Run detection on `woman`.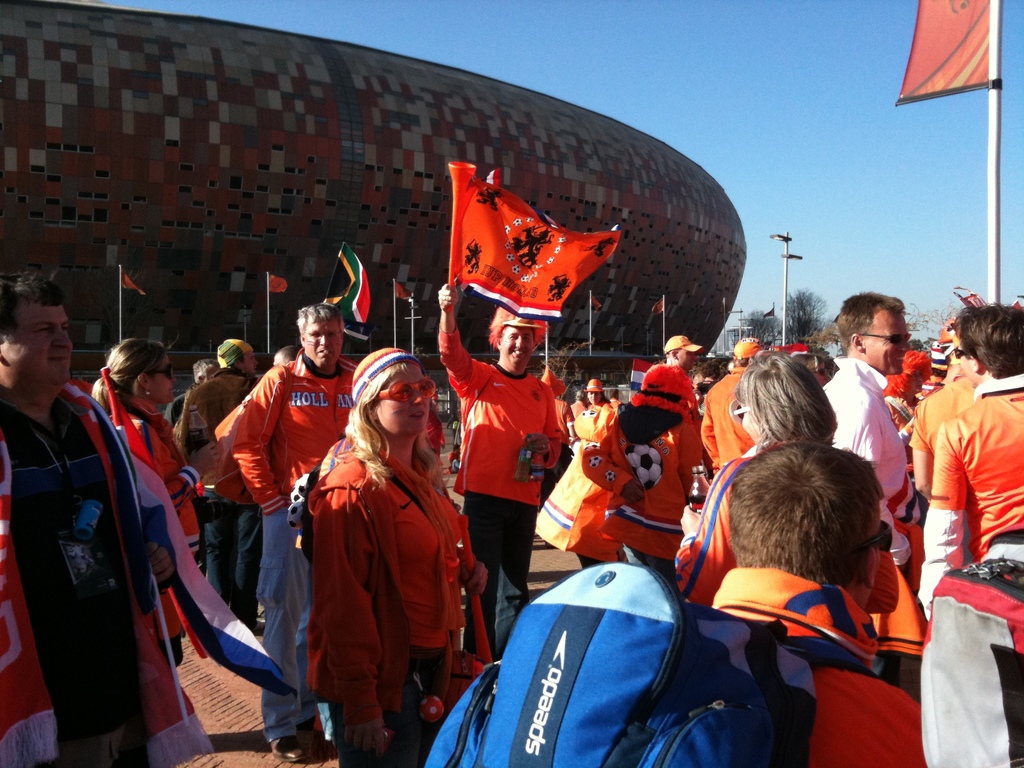
Result: region(87, 336, 223, 706).
